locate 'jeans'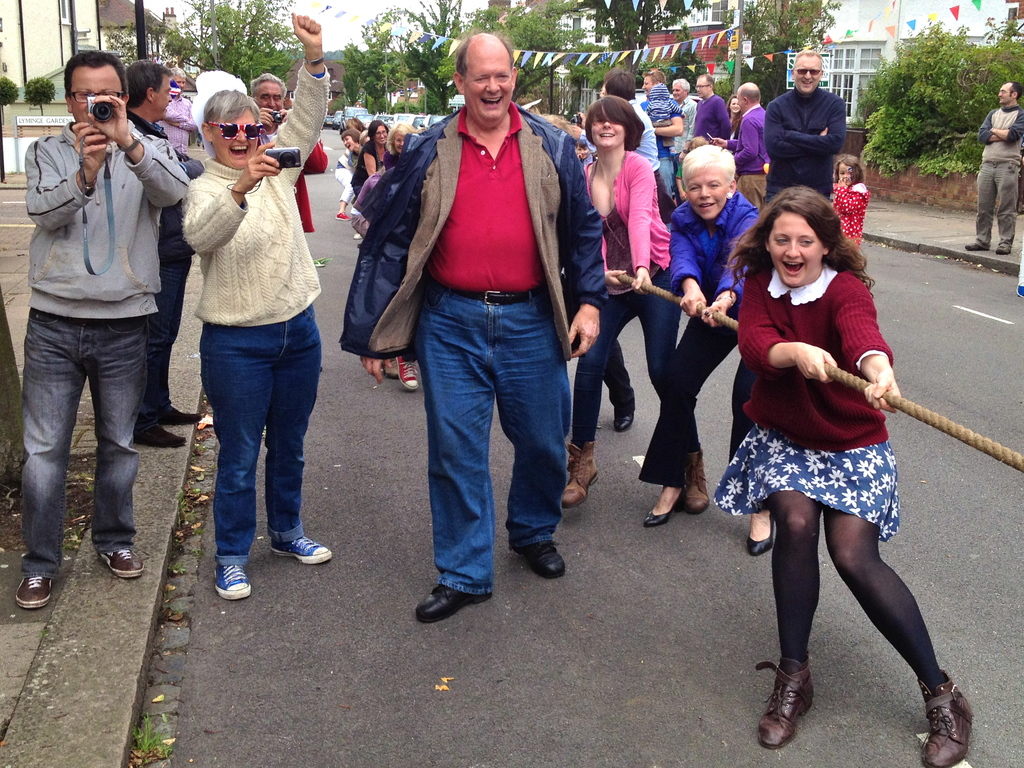
<region>179, 292, 313, 564</region>
